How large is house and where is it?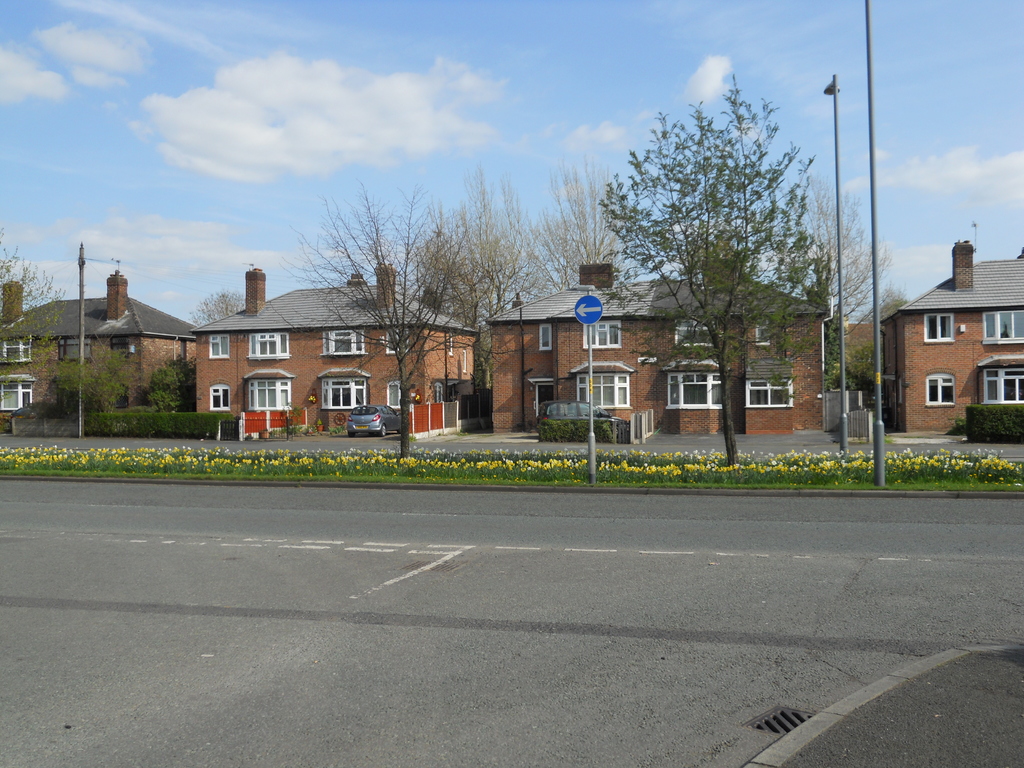
Bounding box: <box>657,257,838,435</box>.
